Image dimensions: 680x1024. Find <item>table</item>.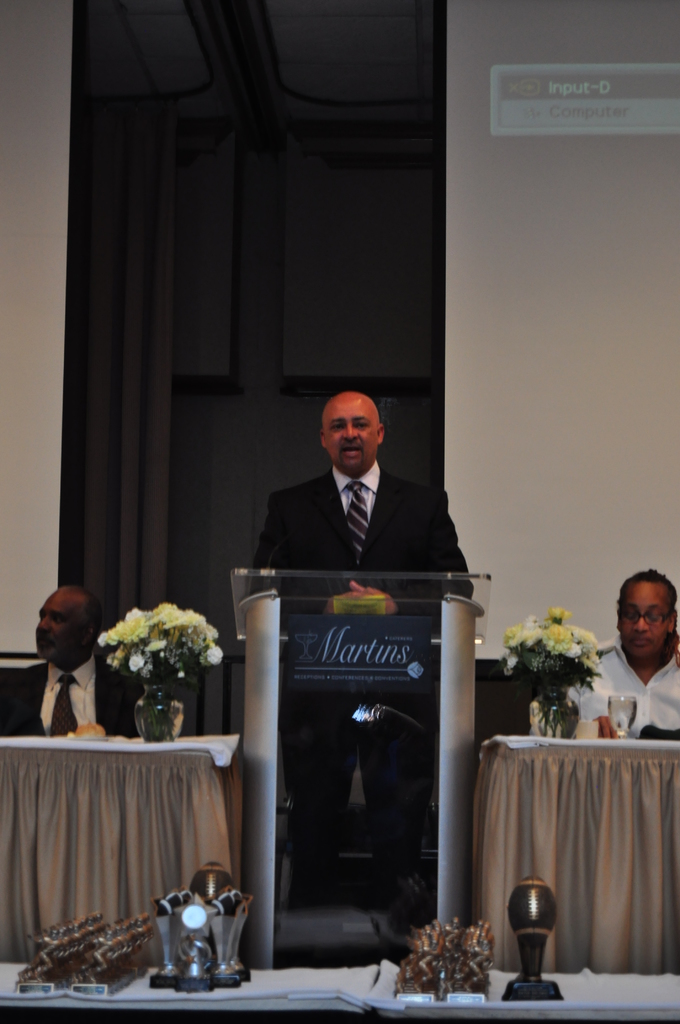
box(0, 726, 255, 956).
